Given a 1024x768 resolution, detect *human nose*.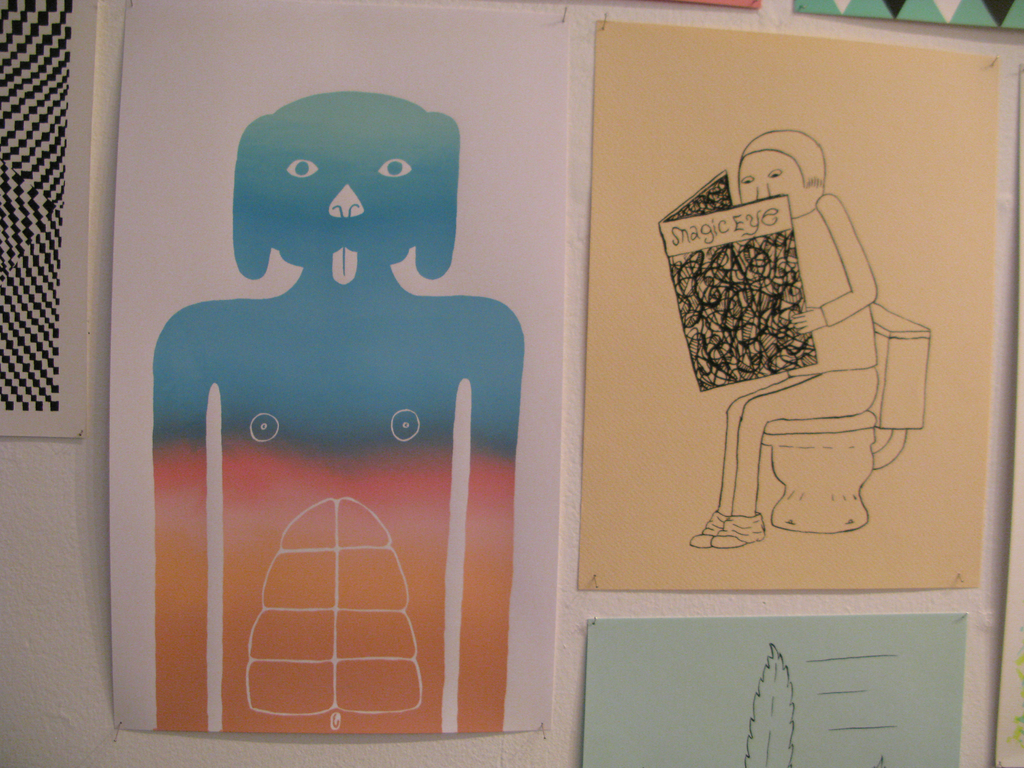
<region>332, 182, 361, 215</region>.
